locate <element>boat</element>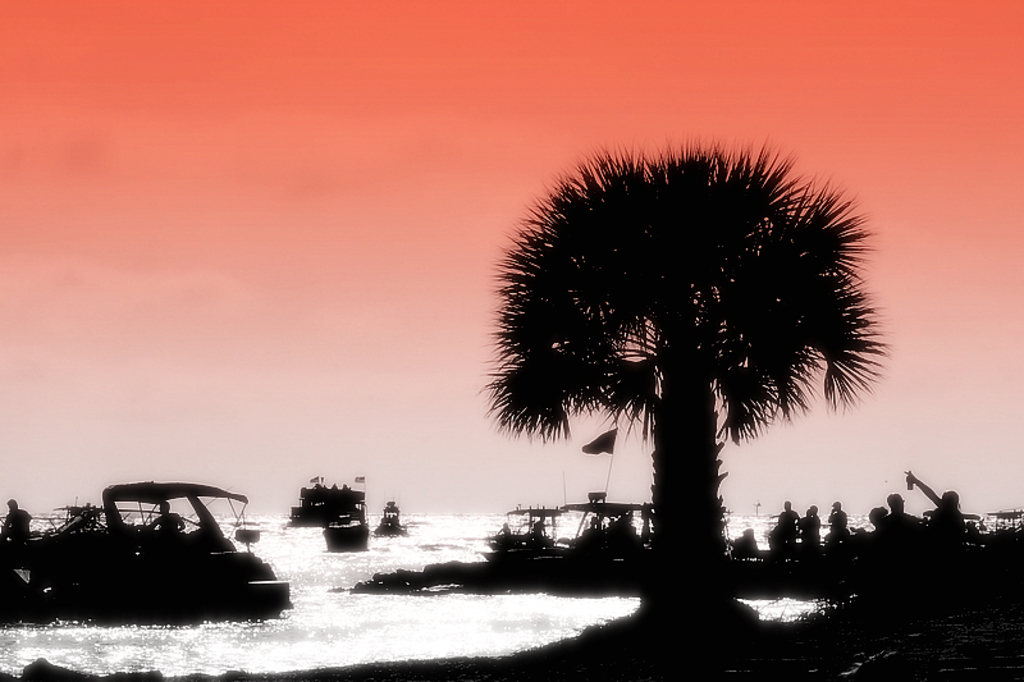
l=45, t=481, r=300, b=612
